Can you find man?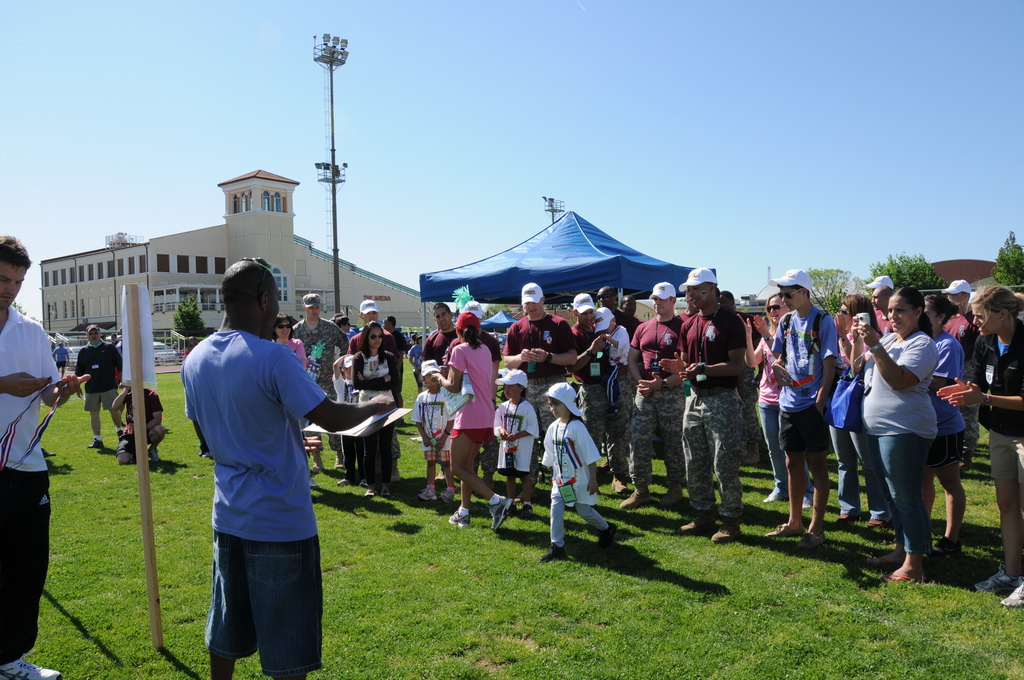
Yes, bounding box: [180, 257, 396, 679].
